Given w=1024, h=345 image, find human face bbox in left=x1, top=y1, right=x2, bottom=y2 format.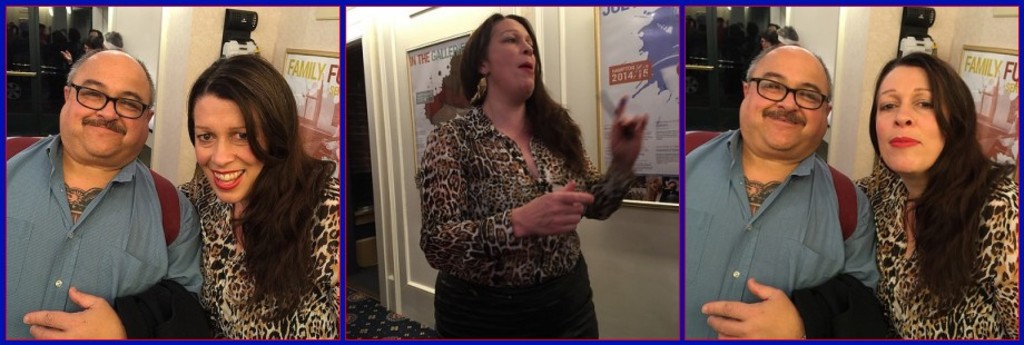
left=876, top=63, right=942, bottom=172.
